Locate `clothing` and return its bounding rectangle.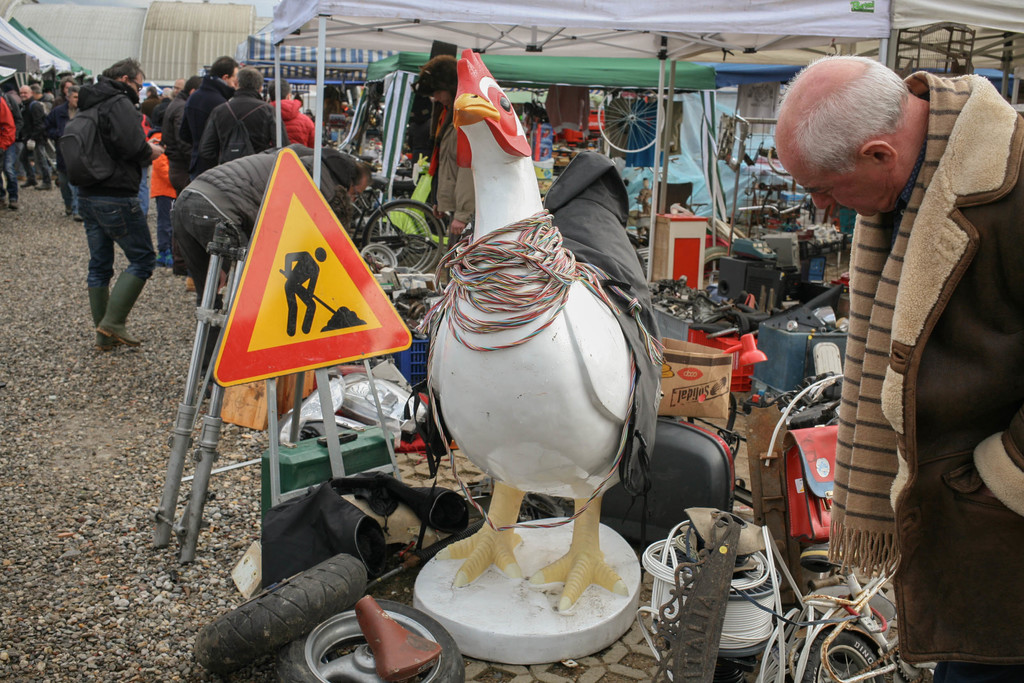
detection(163, 94, 184, 272).
